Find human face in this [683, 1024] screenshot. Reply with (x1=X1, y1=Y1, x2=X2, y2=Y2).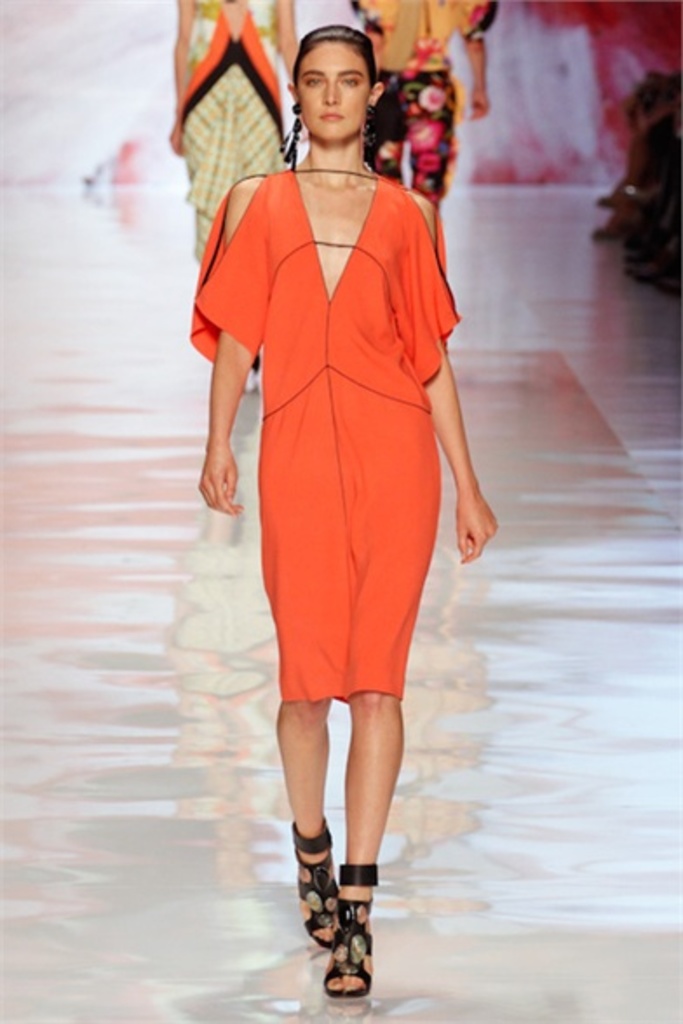
(x1=293, y1=47, x2=369, y2=146).
